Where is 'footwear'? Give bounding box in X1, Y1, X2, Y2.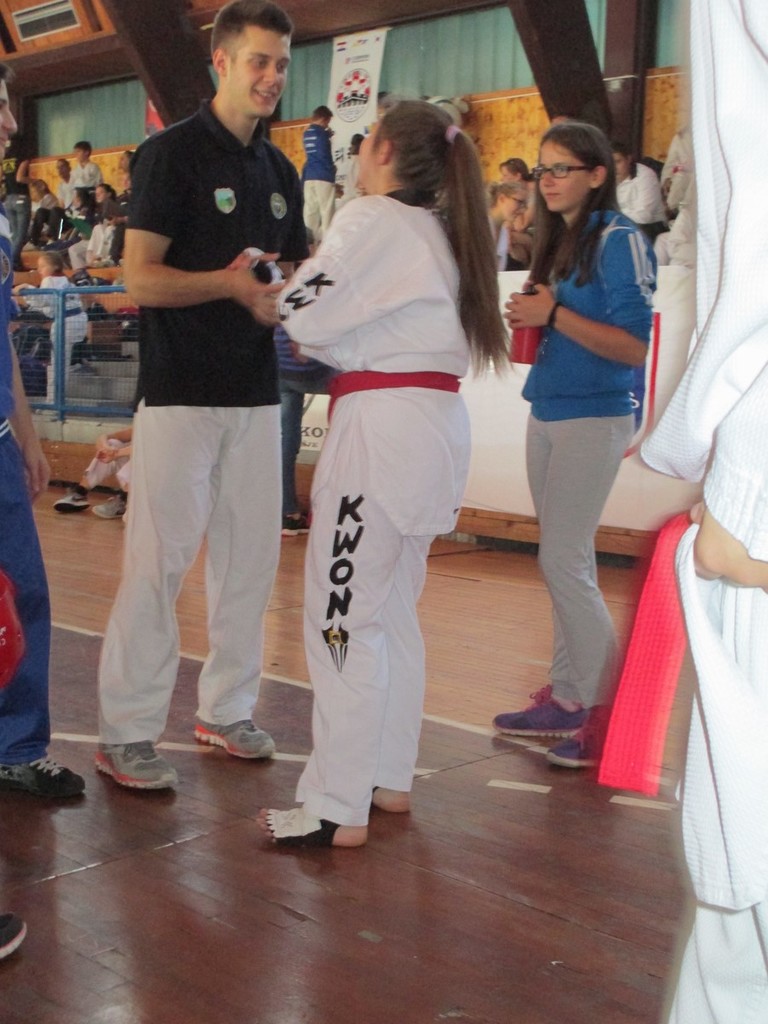
497, 678, 602, 734.
